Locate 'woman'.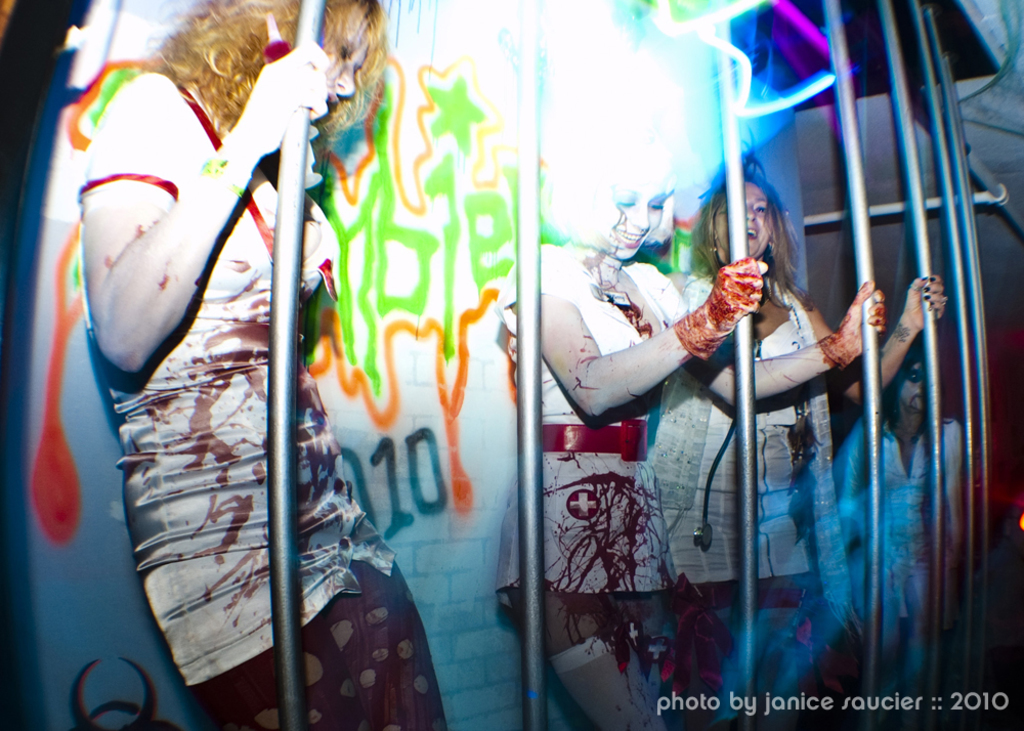
Bounding box: select_region(669, 154, 948, 730).
